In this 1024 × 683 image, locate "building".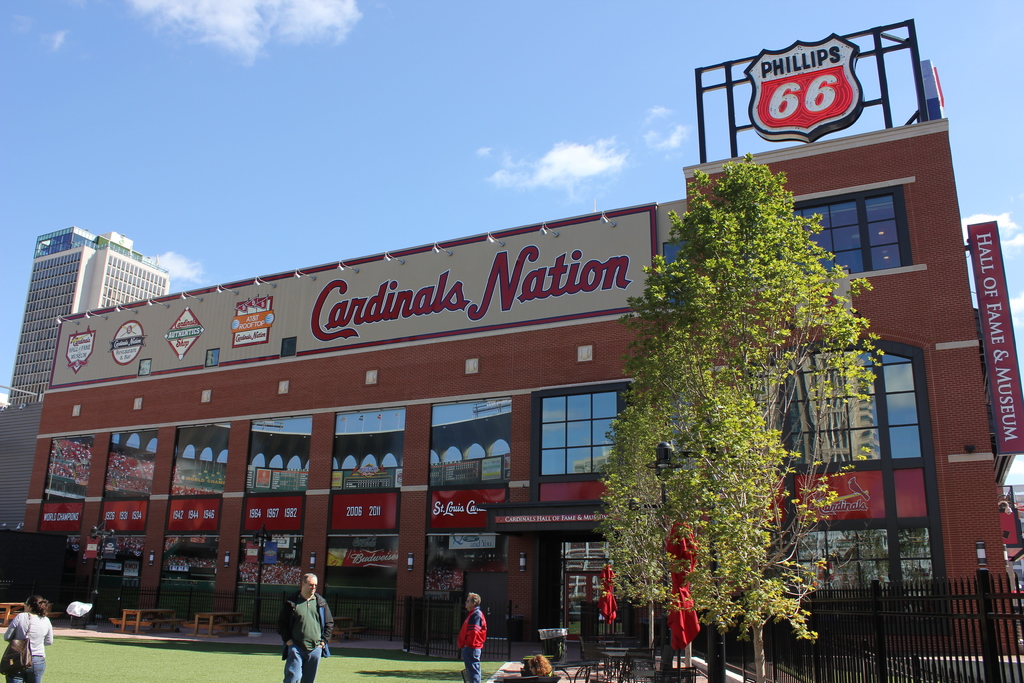
Bounding box: (20,119,1015,654).
